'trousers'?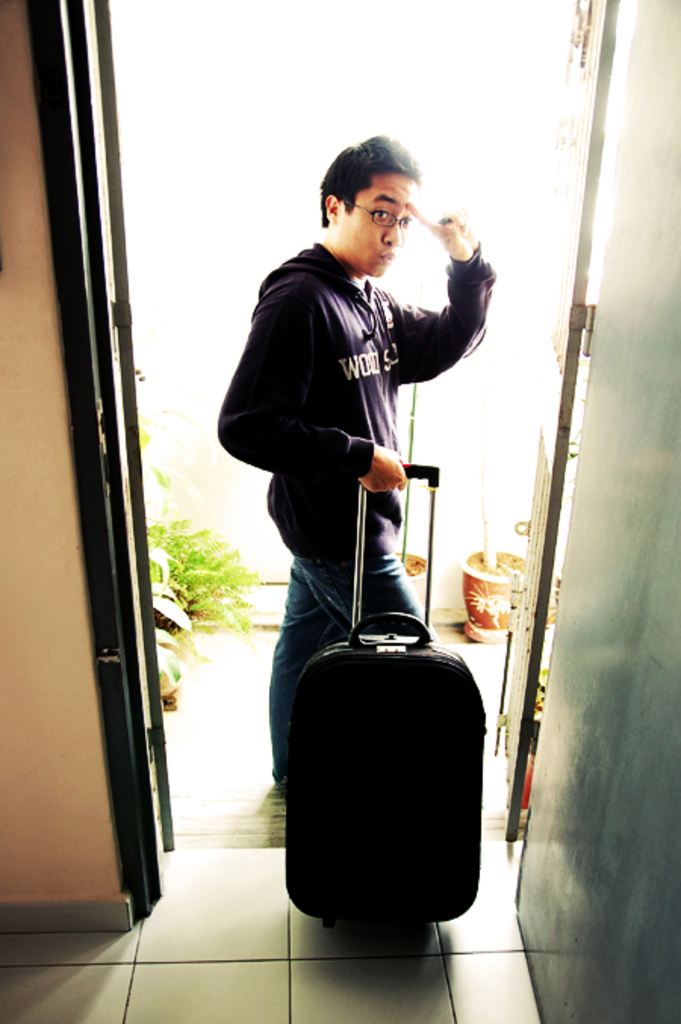
BBox(275, 557, 424, 799)
